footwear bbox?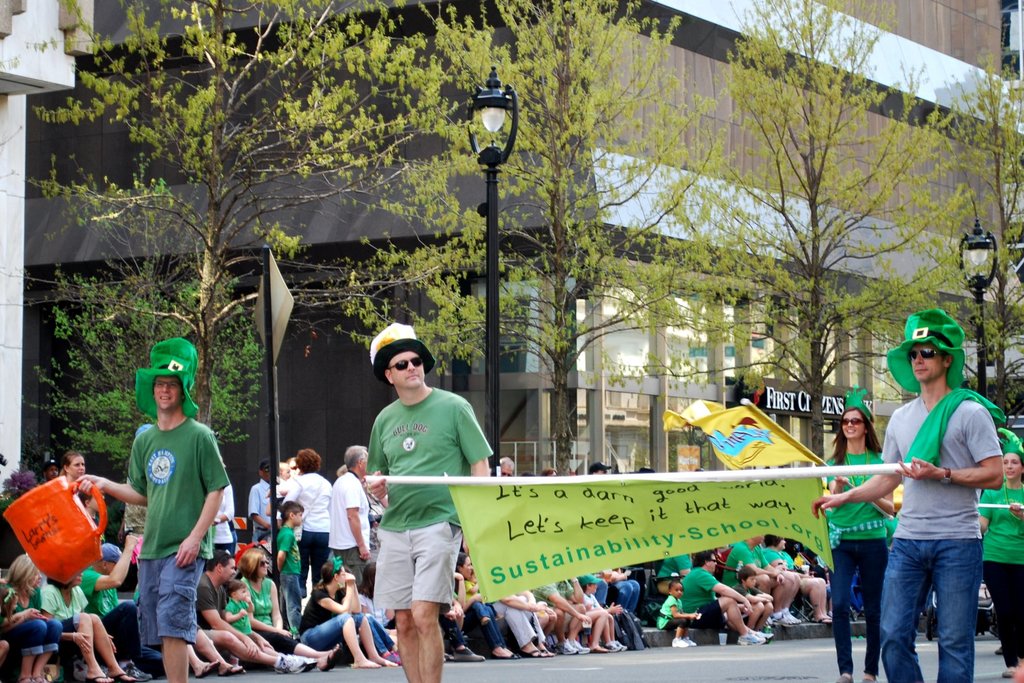
region(734, 632, 771, 650)
